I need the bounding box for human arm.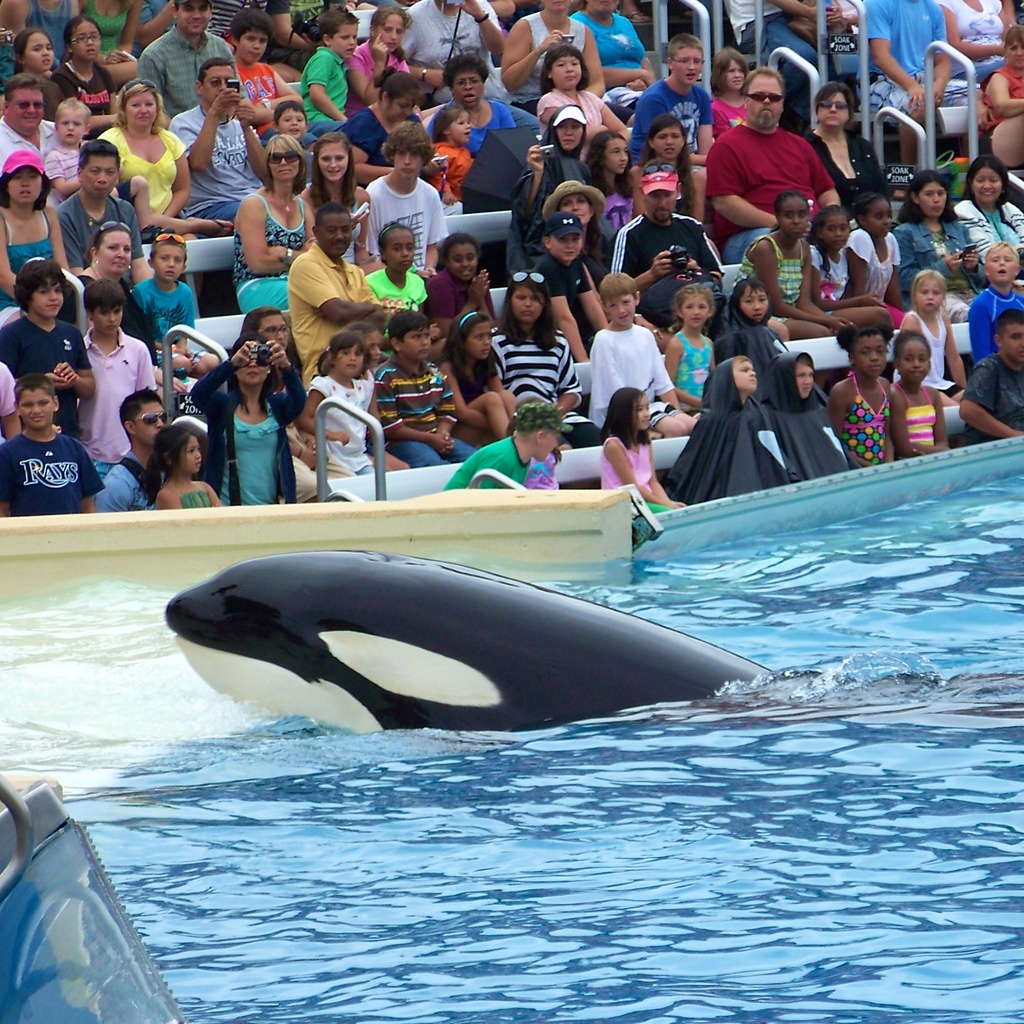
Here it is: [left=465, top=0, right=514, bottom=63].
